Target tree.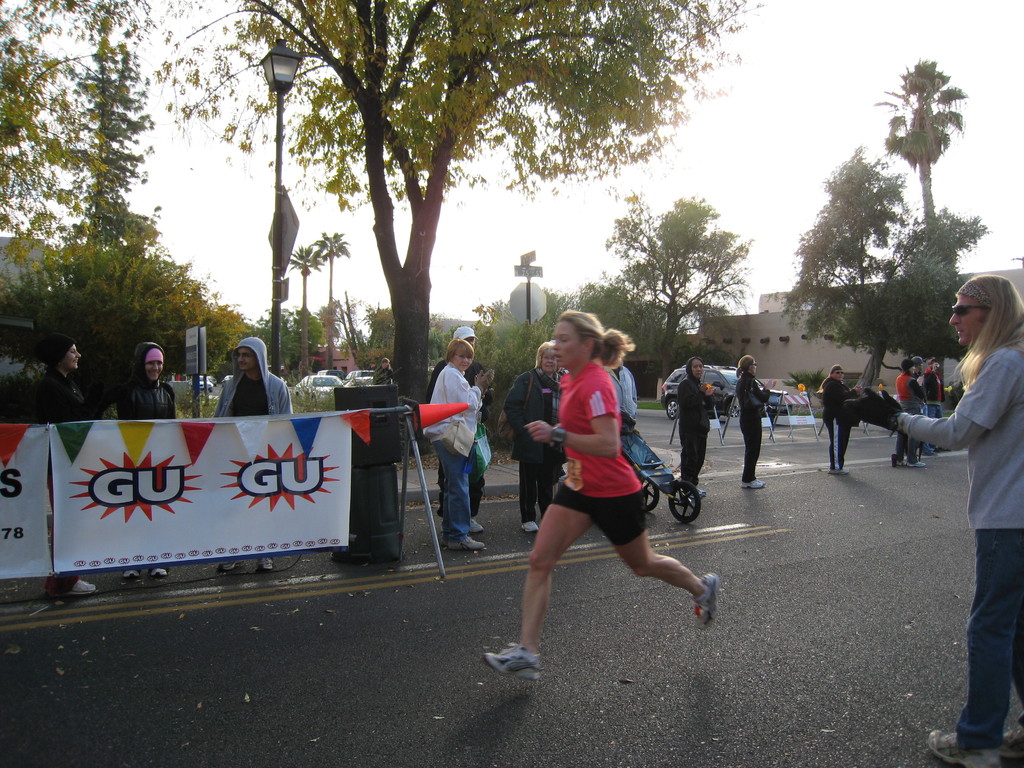
Target region: <region>280, 248, 324, 379</region>.
